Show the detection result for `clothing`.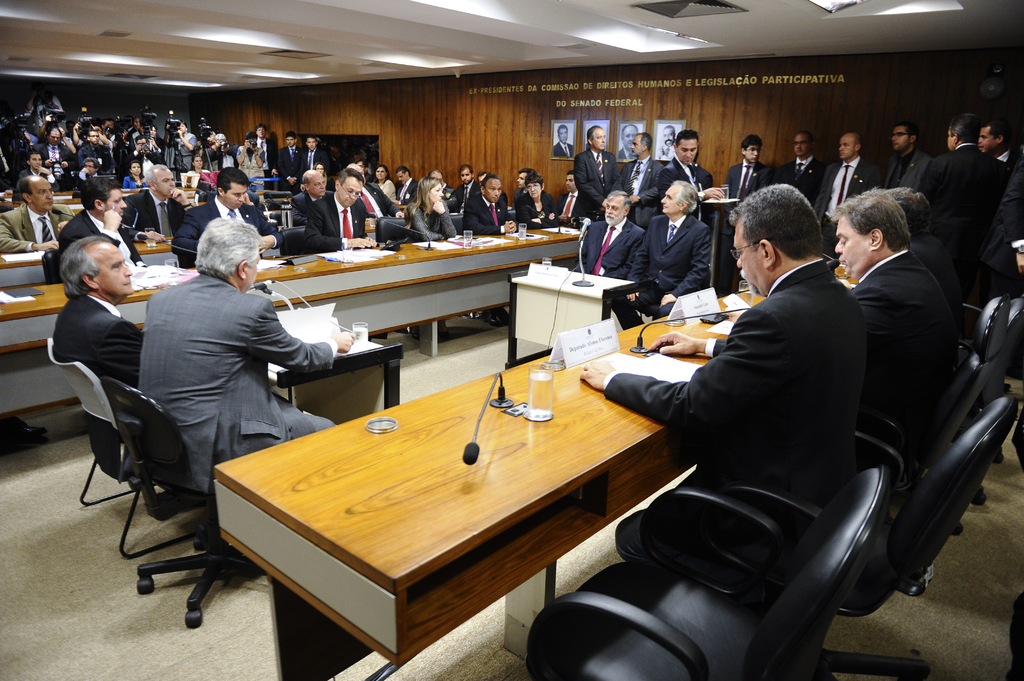
bbox(813, 153, 881, 263).
